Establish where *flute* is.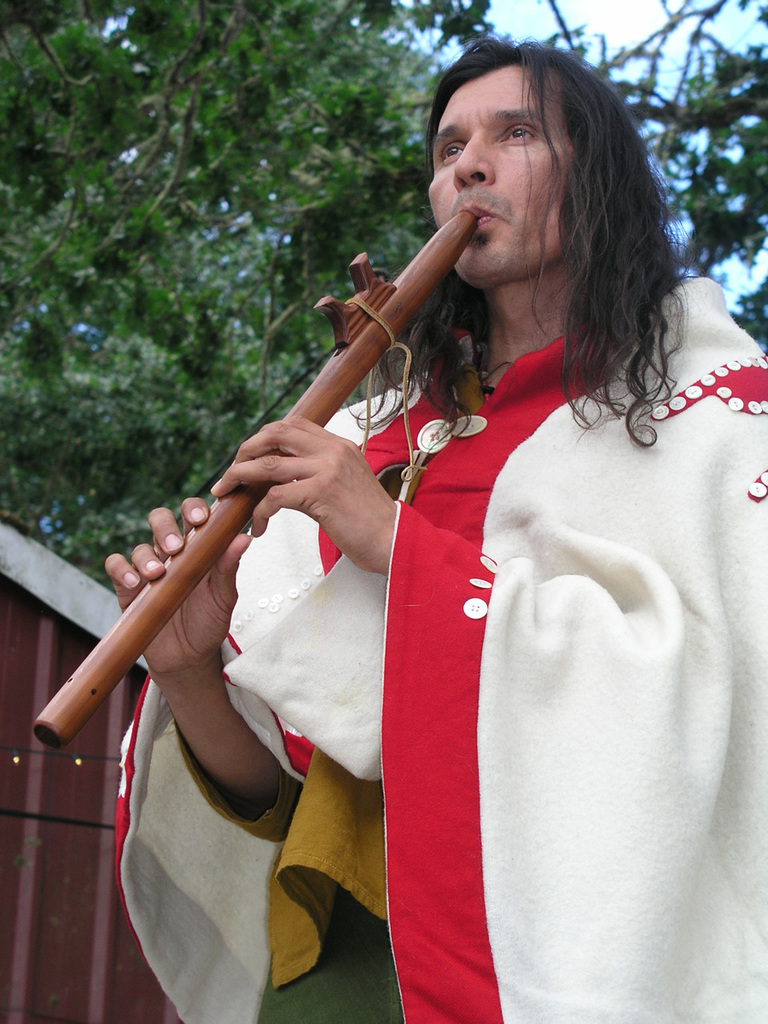
Established at bbox=[31, 204, 483, 754].
